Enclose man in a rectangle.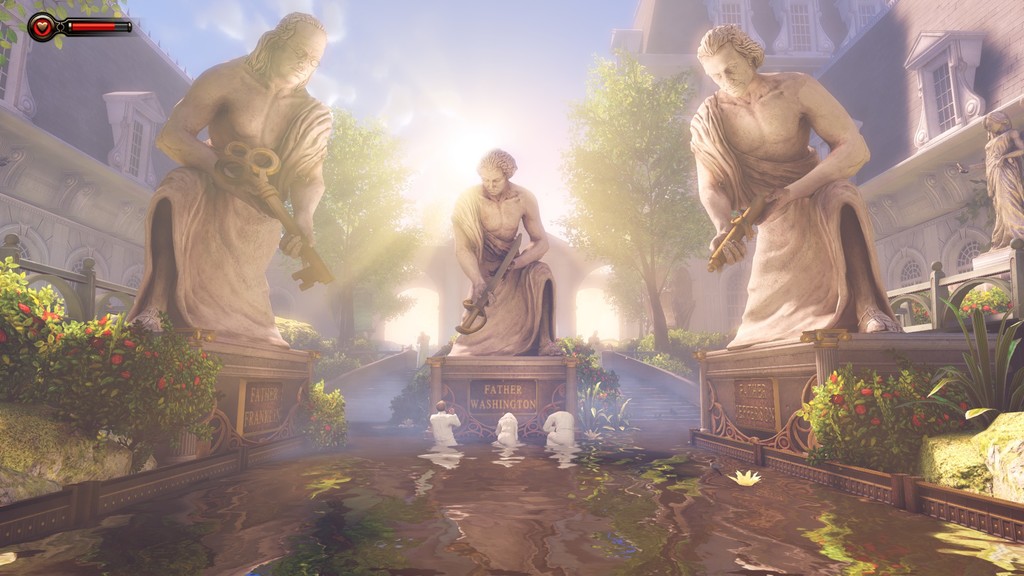
box(436, 145, 565, 367).
